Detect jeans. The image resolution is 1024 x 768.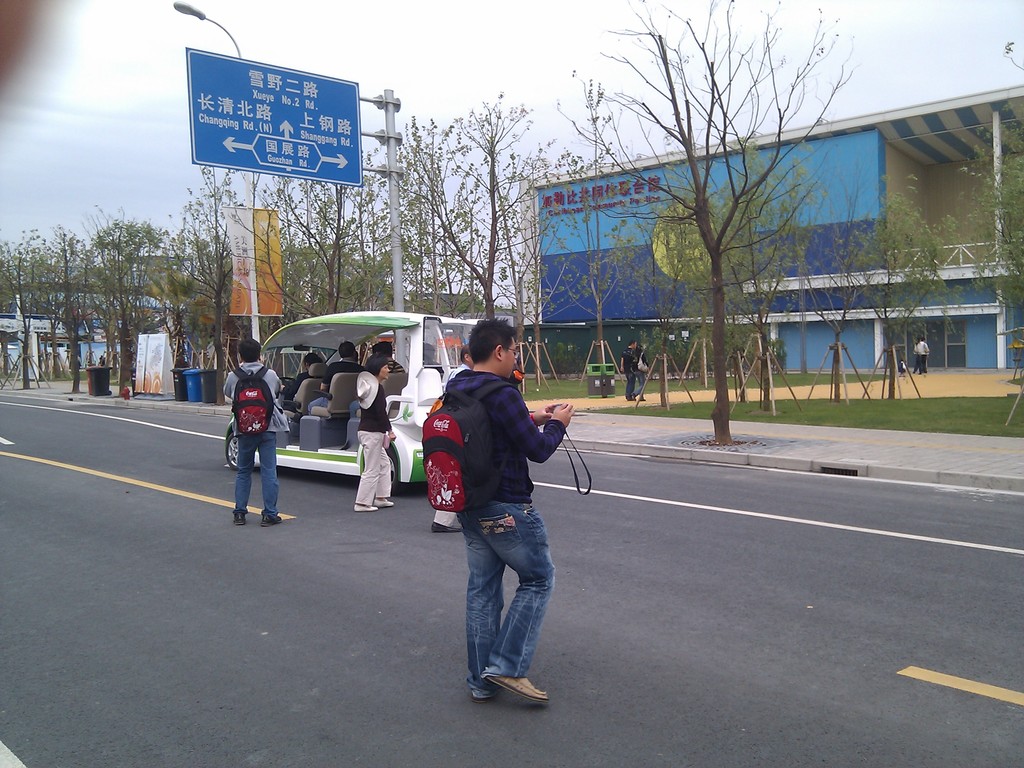
BBox(227, 430, 279, 511).
